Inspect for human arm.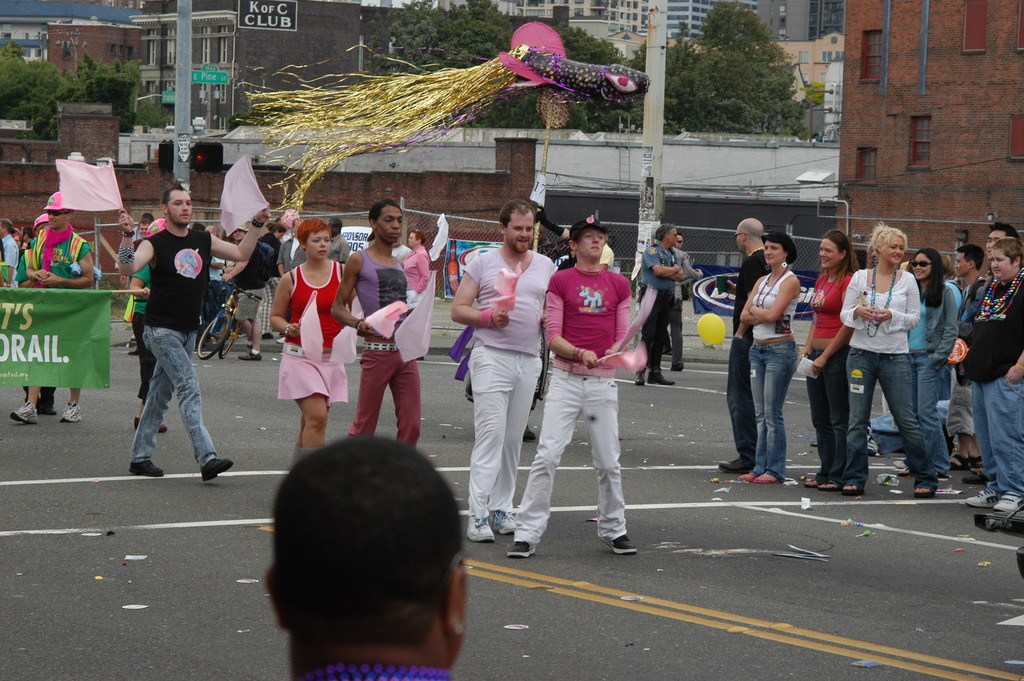
Inspection: <box>218,256,255,284</box>.
